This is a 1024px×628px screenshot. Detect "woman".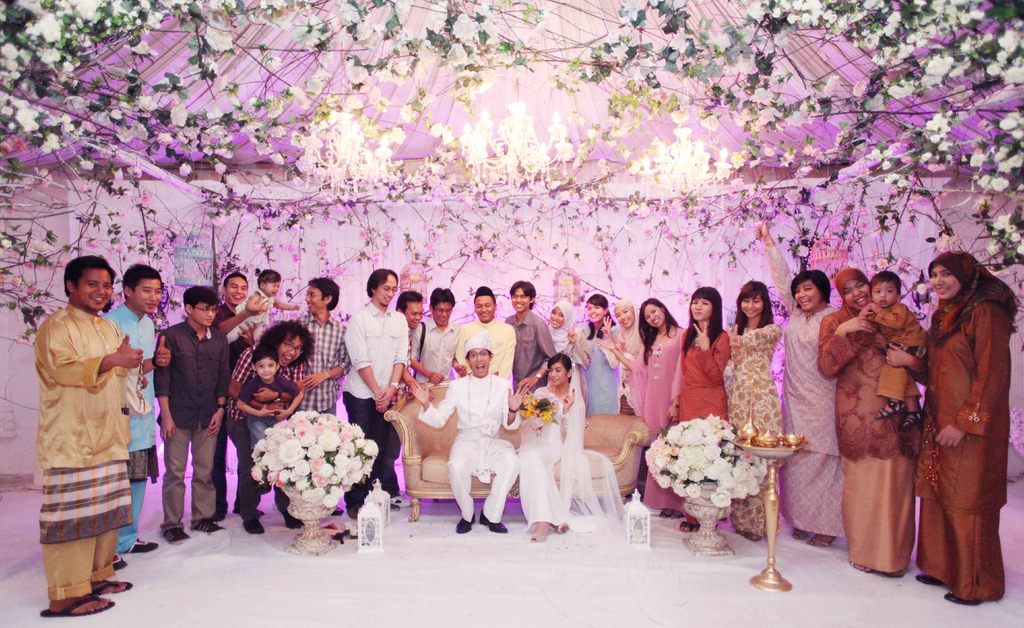
box=[722, 277, 785, 536].
